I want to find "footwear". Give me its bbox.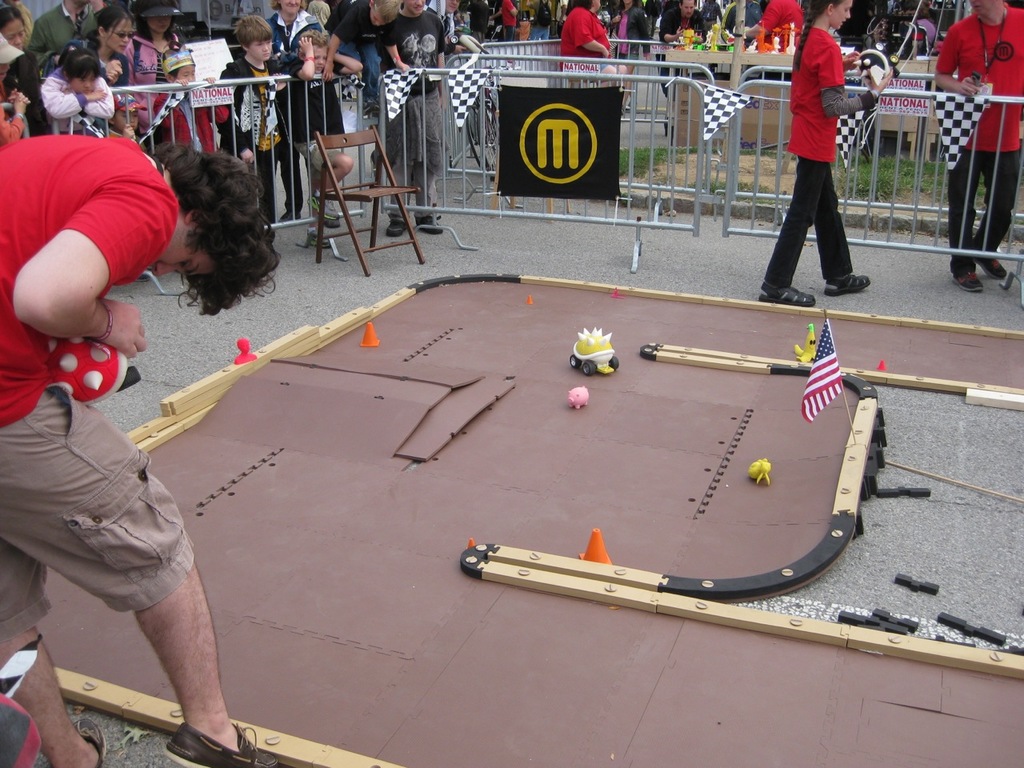
[322,218,339,230].
